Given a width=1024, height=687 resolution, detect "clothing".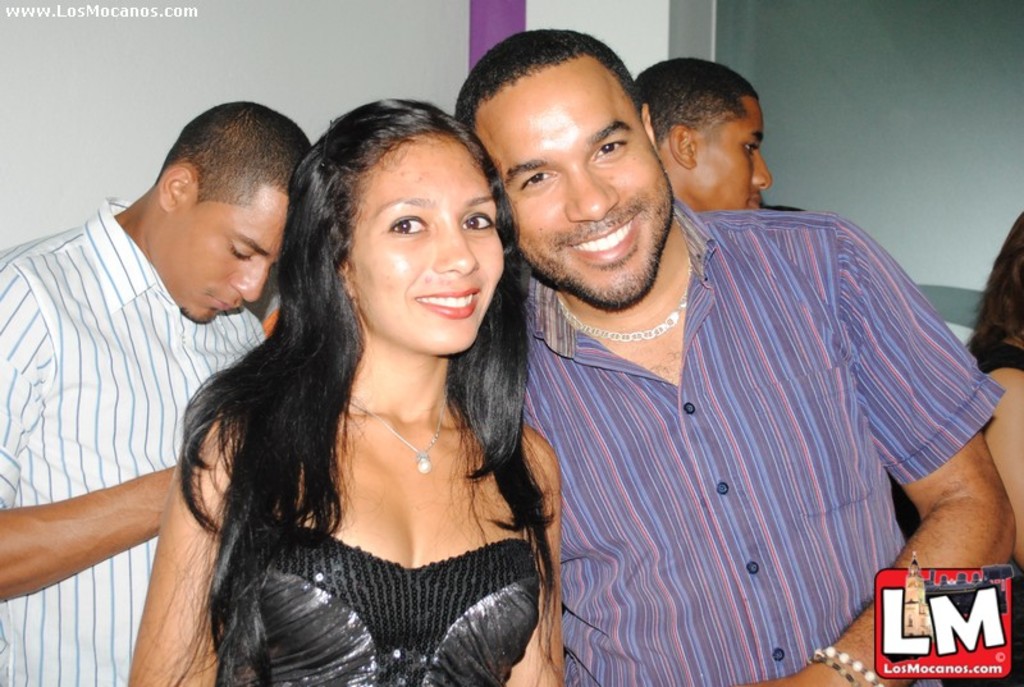
<bbox>0, 200, 269, 686</bbox>.
